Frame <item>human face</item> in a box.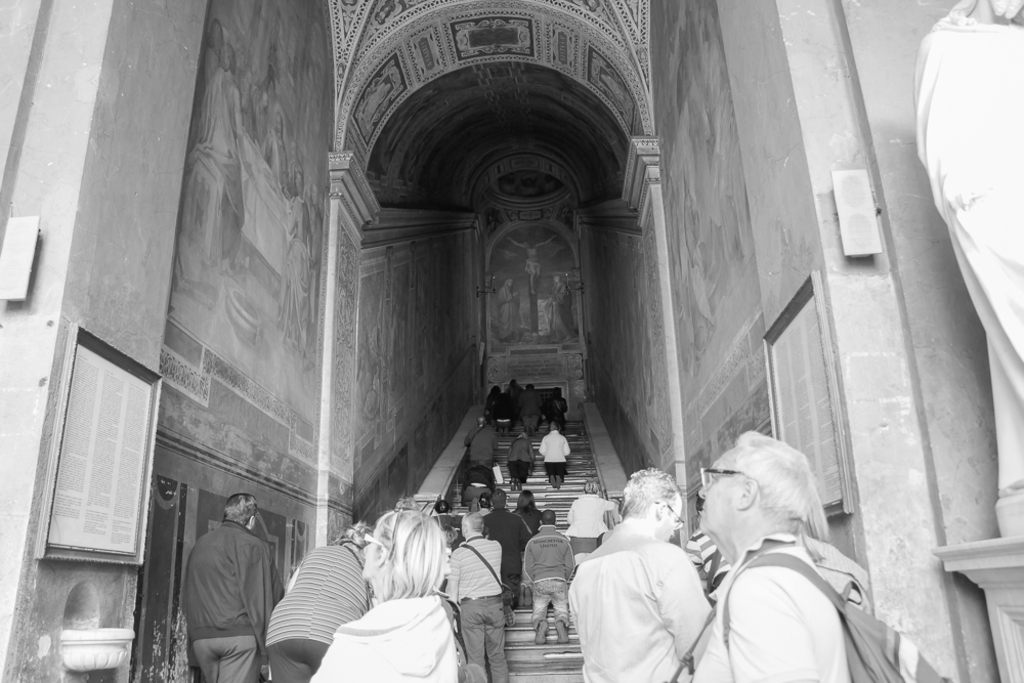
box=[700, 441, 739, 529].
